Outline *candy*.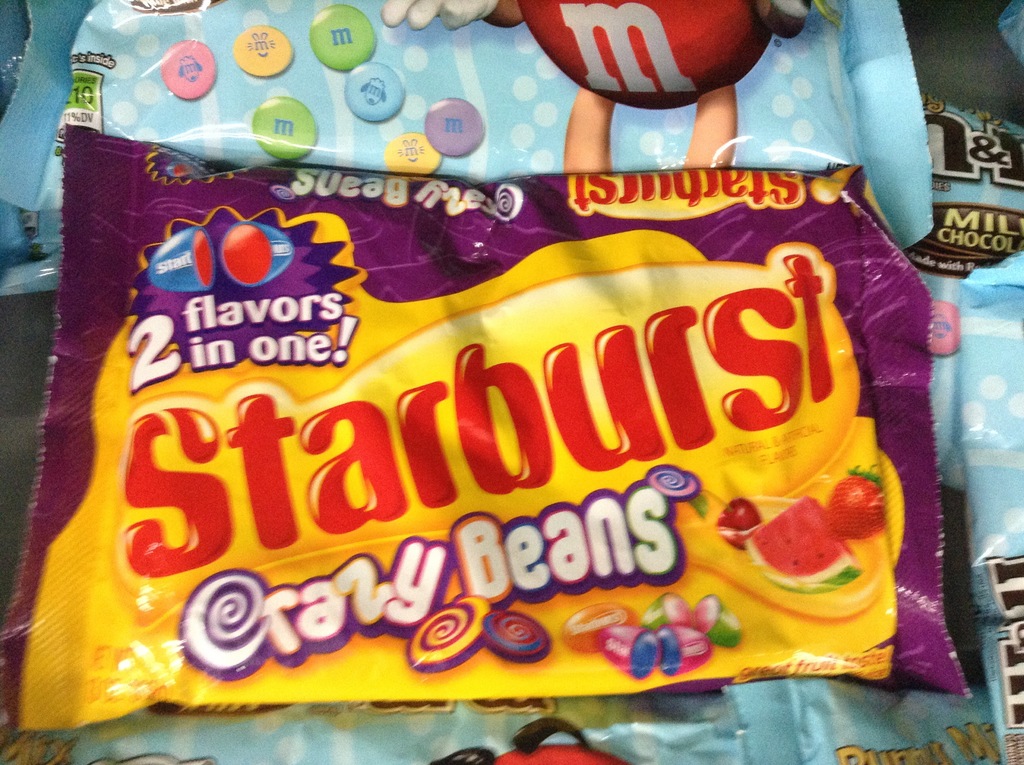
Outline: (645, 460, 704, 503).
